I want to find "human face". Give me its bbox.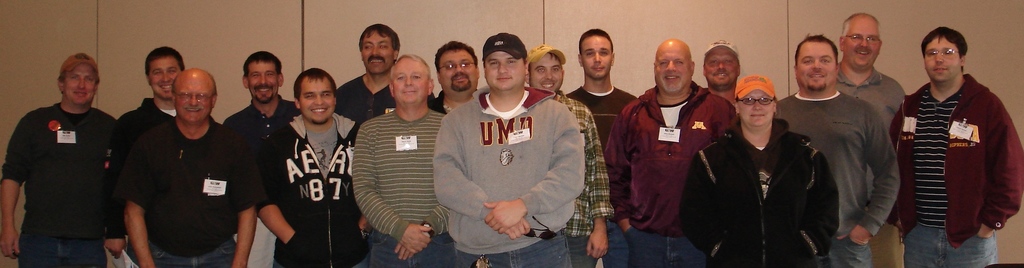
168 72 212 123.
